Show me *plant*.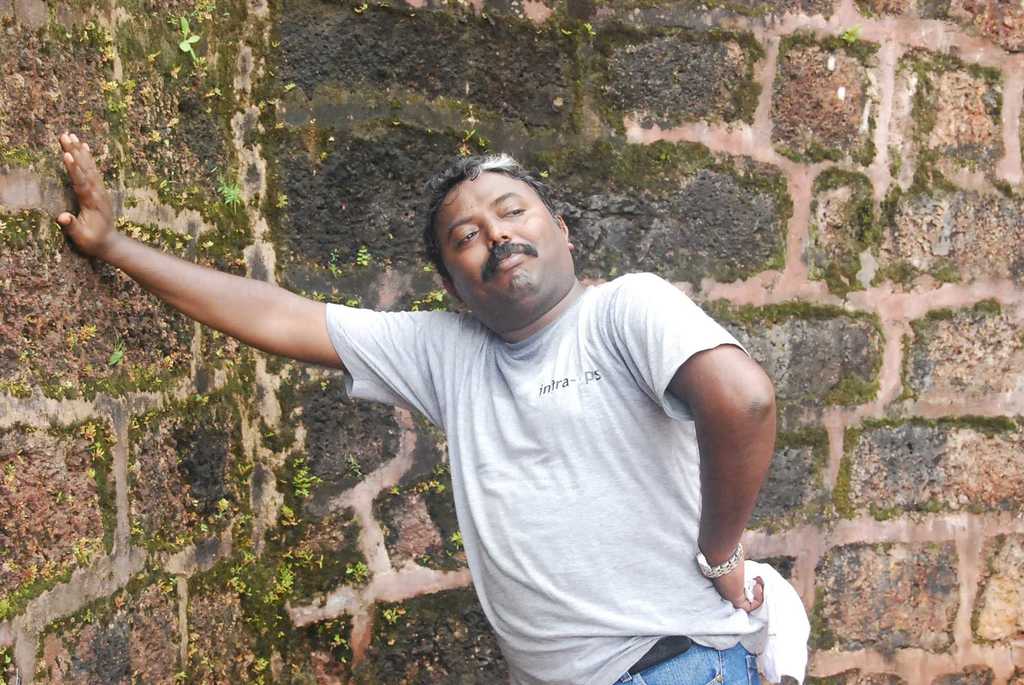
*plant* is here: bbox=[420, 553, 432, 565].
